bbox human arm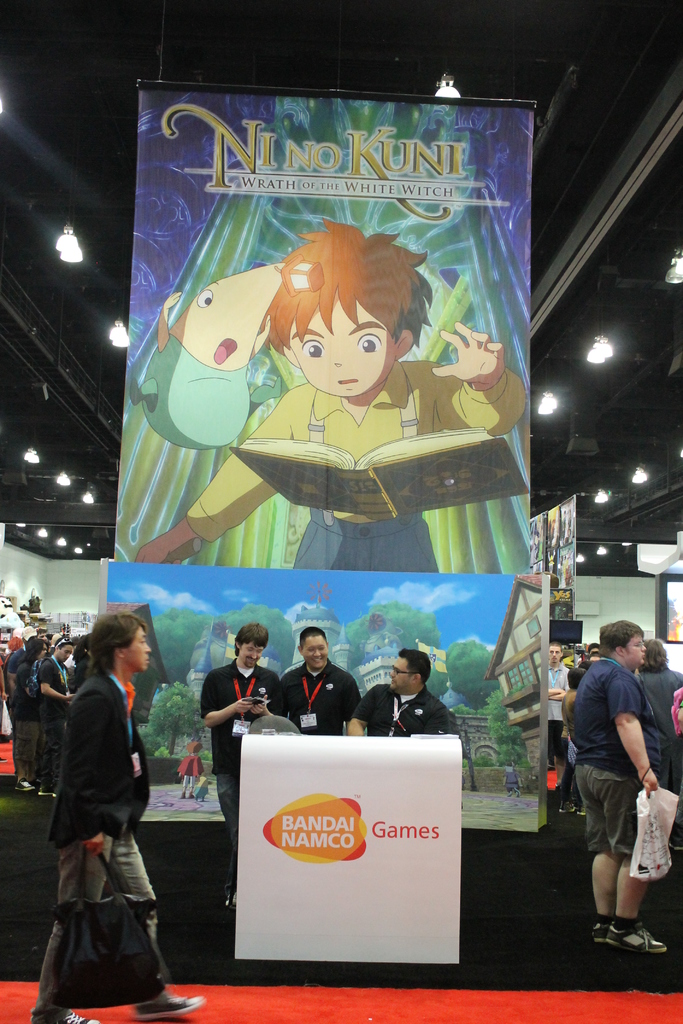
box(136, 389, 295, 569)
